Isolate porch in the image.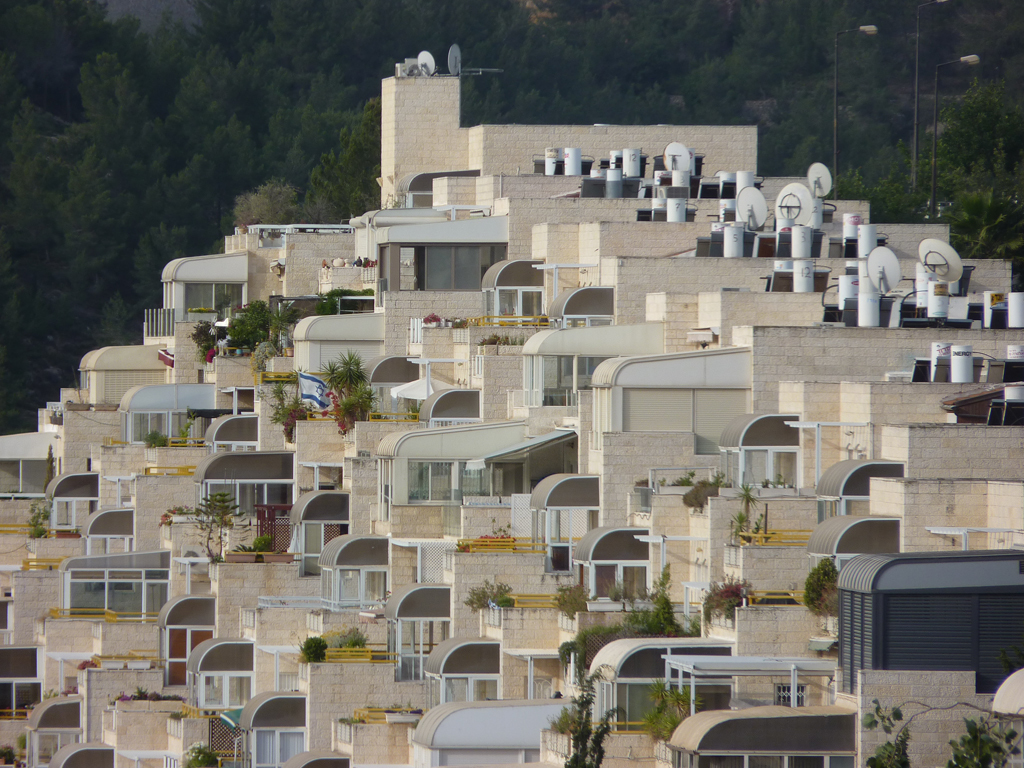
Isolated region: pyautogui.locateOnScreen(806, 446, 904, 512).
